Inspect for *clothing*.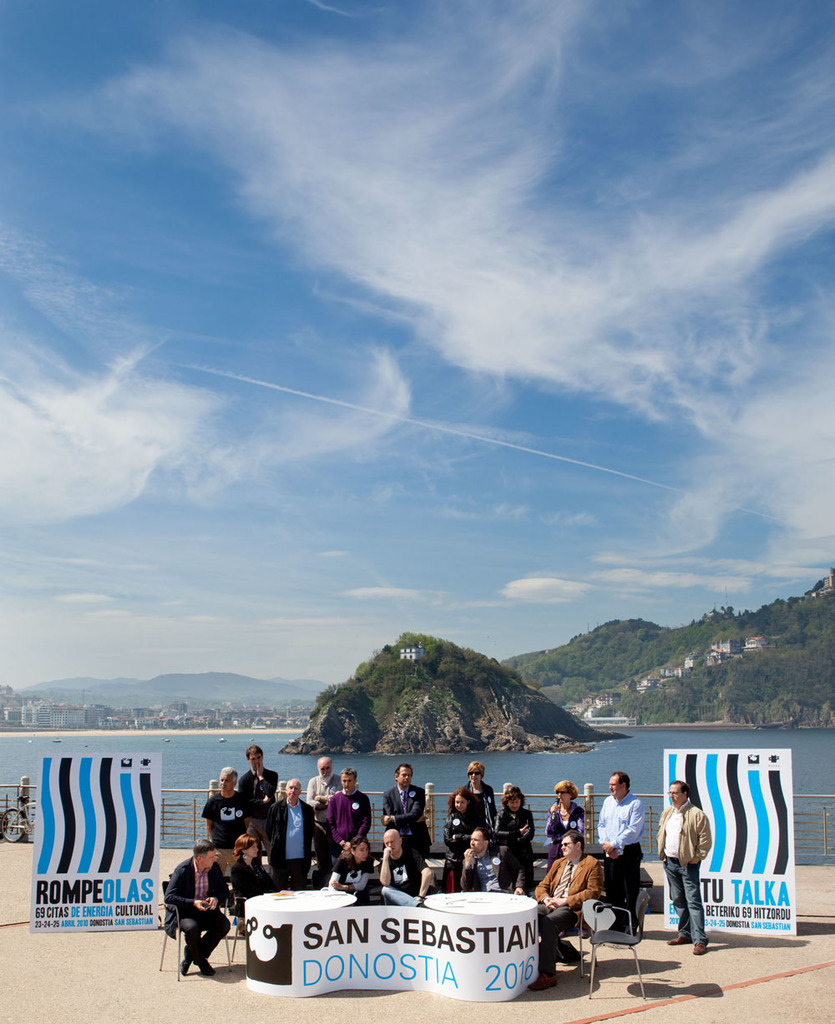
Inspection: 159, 860, 232, 975.
